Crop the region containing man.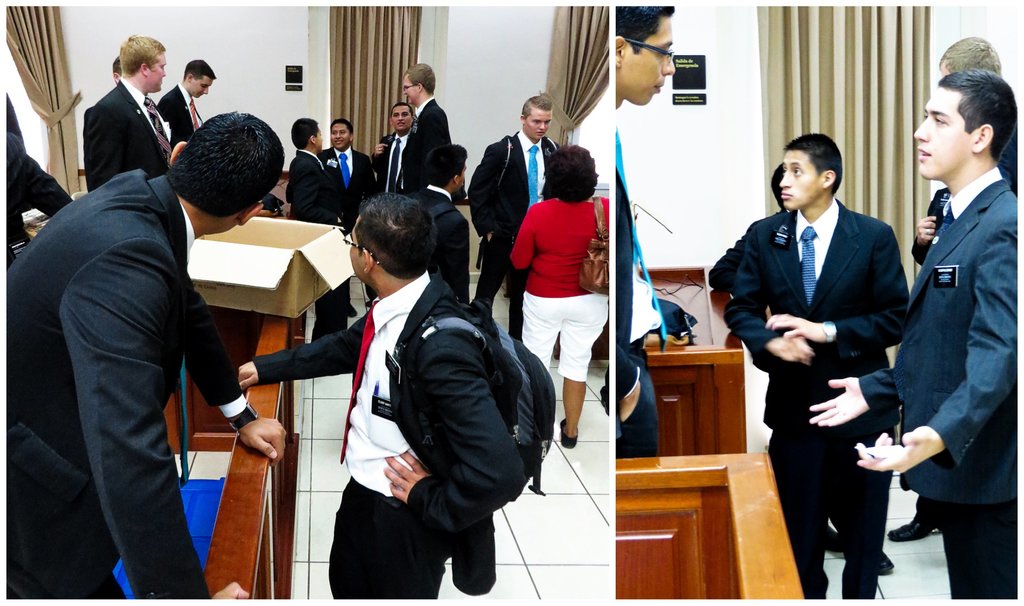
Crop region: rect(408, 140, 472, 306).
